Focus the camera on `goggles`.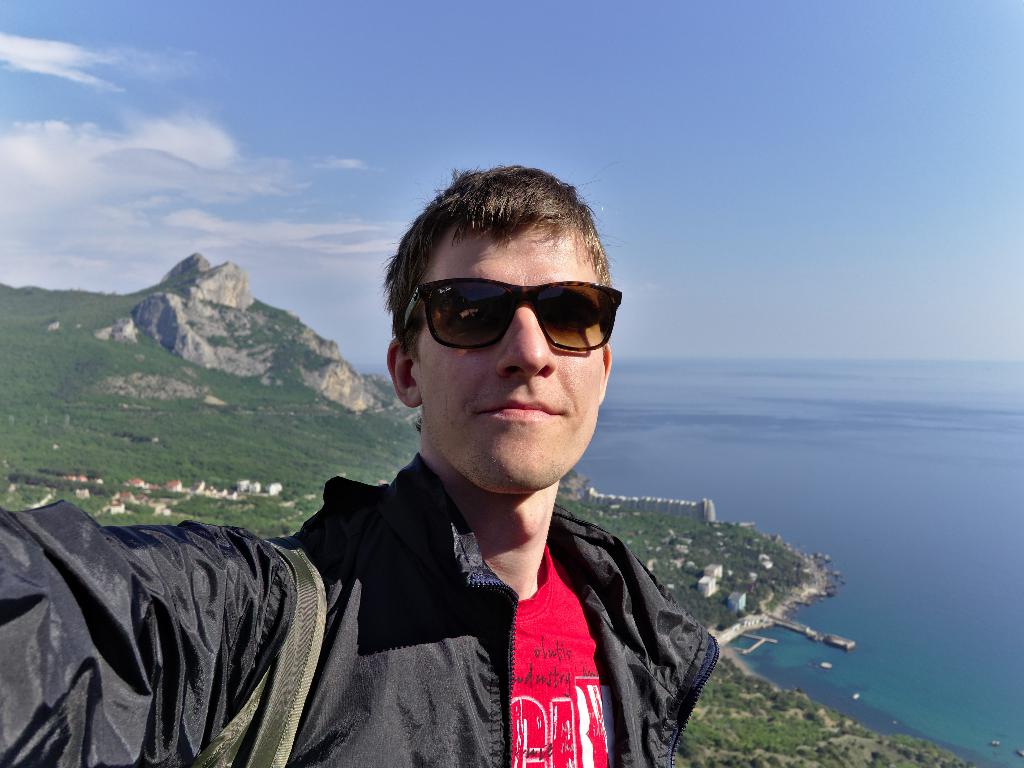
Focus region: bbox=(396, 268, 625, 355).
